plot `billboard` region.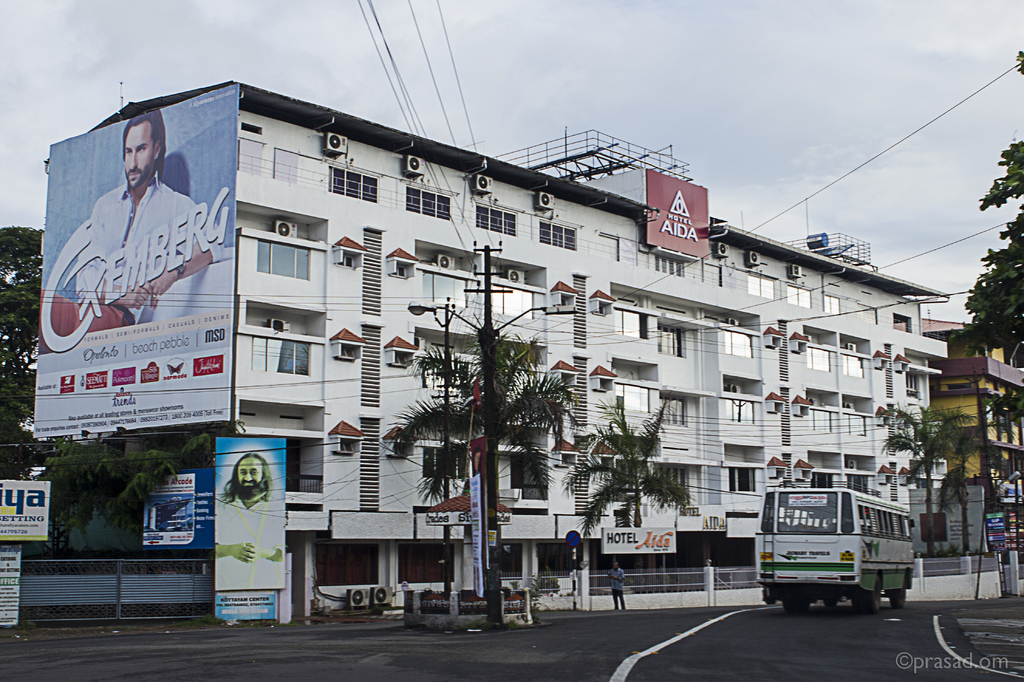
Plotted at region(0, 481, 50, 548).
